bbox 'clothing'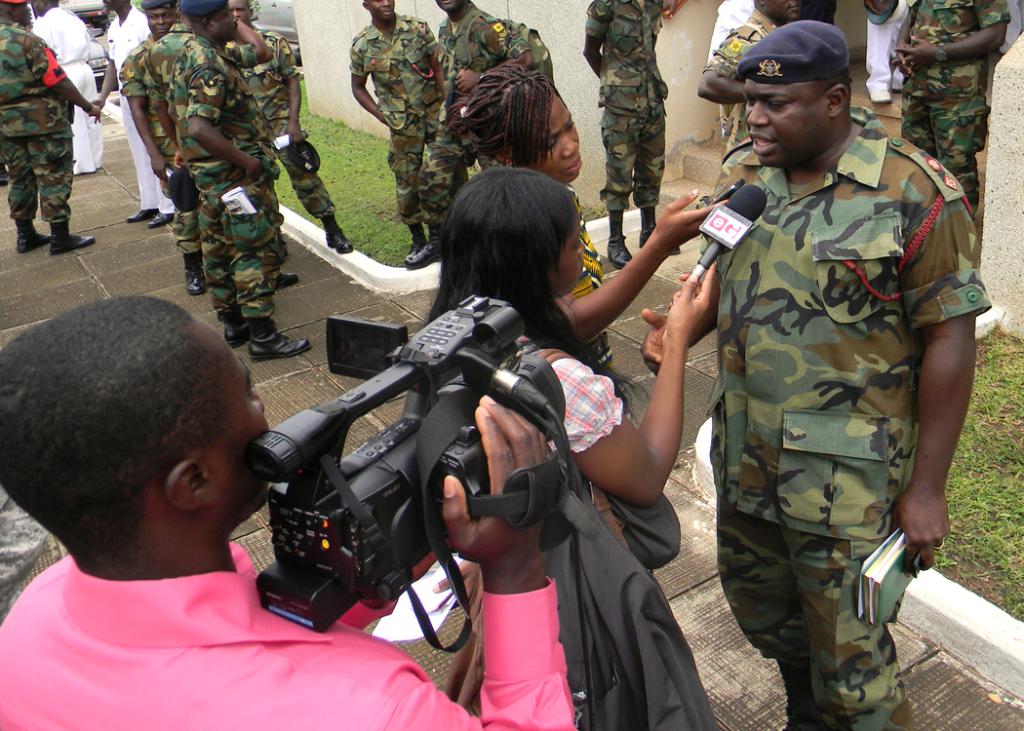
Rect(998, 0, 1023, 57)
